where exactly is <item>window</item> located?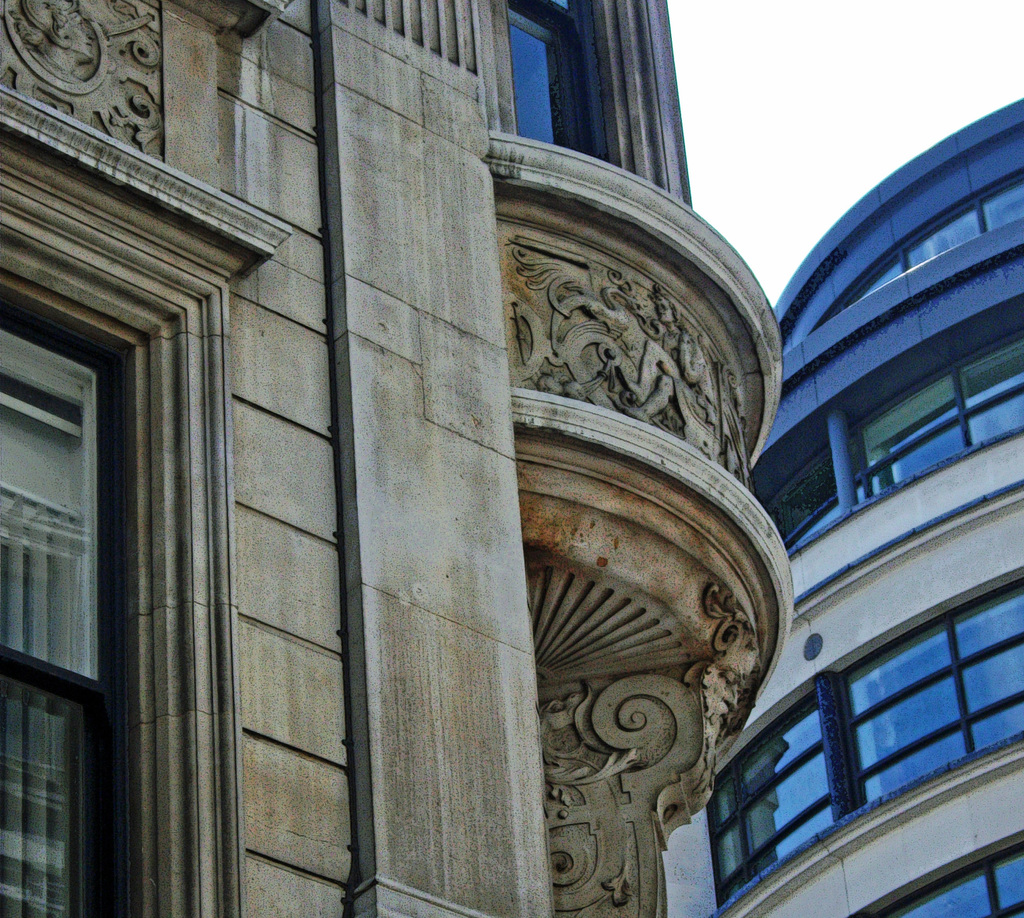
Its bounding box is x1=709, y1=677, x2=833, y2=898.
